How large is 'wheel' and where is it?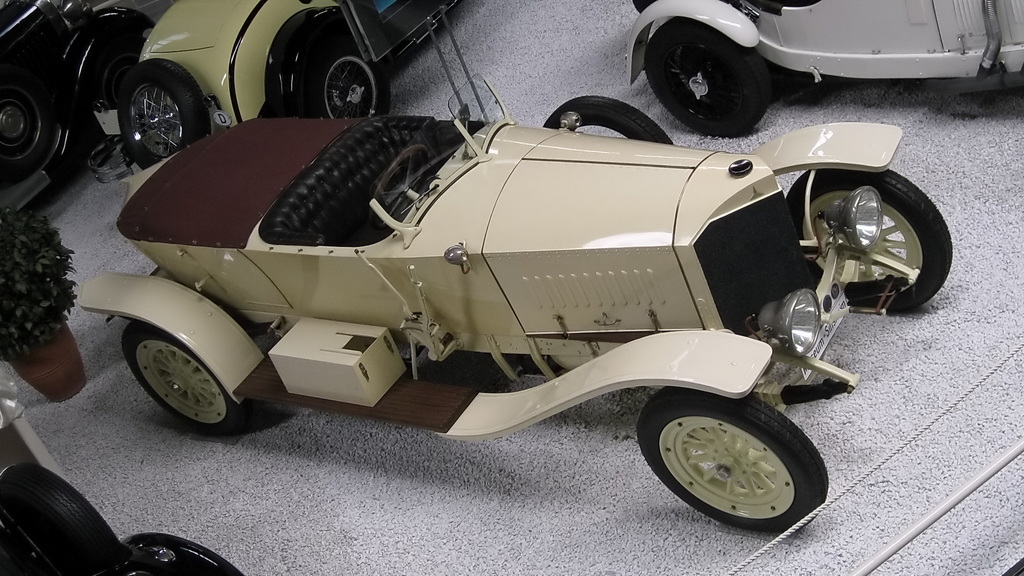
Bounding box: x1=542, y1=93, x2=676, y2=146.
